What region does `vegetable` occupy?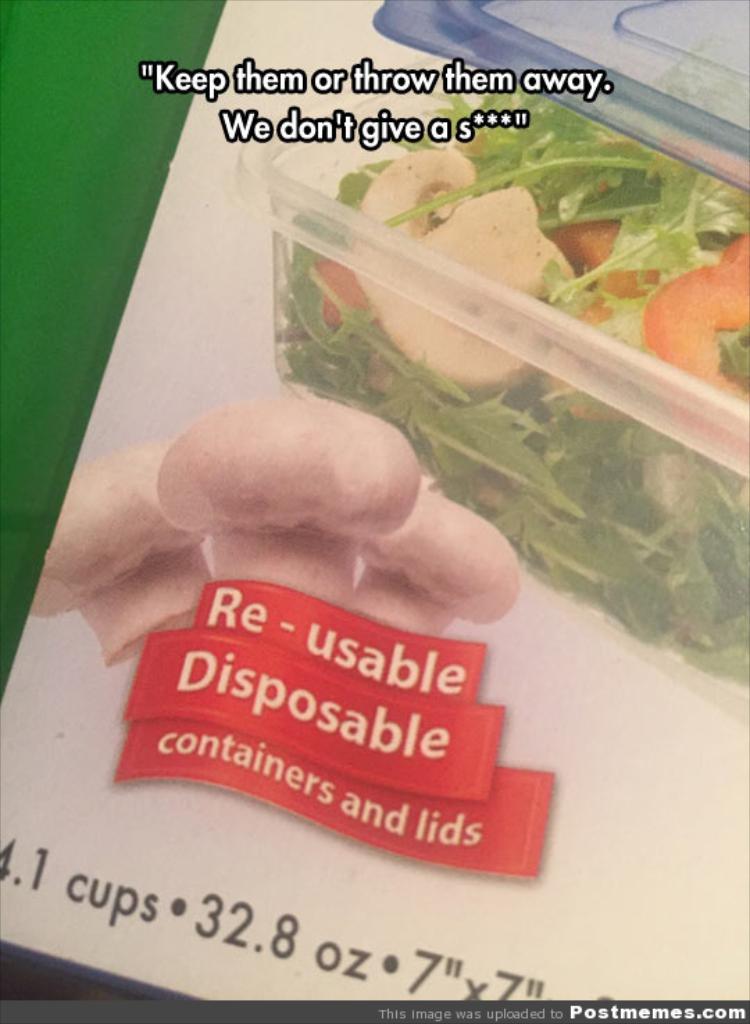
[x1=32, y1=435, x2=224, y2=663].
